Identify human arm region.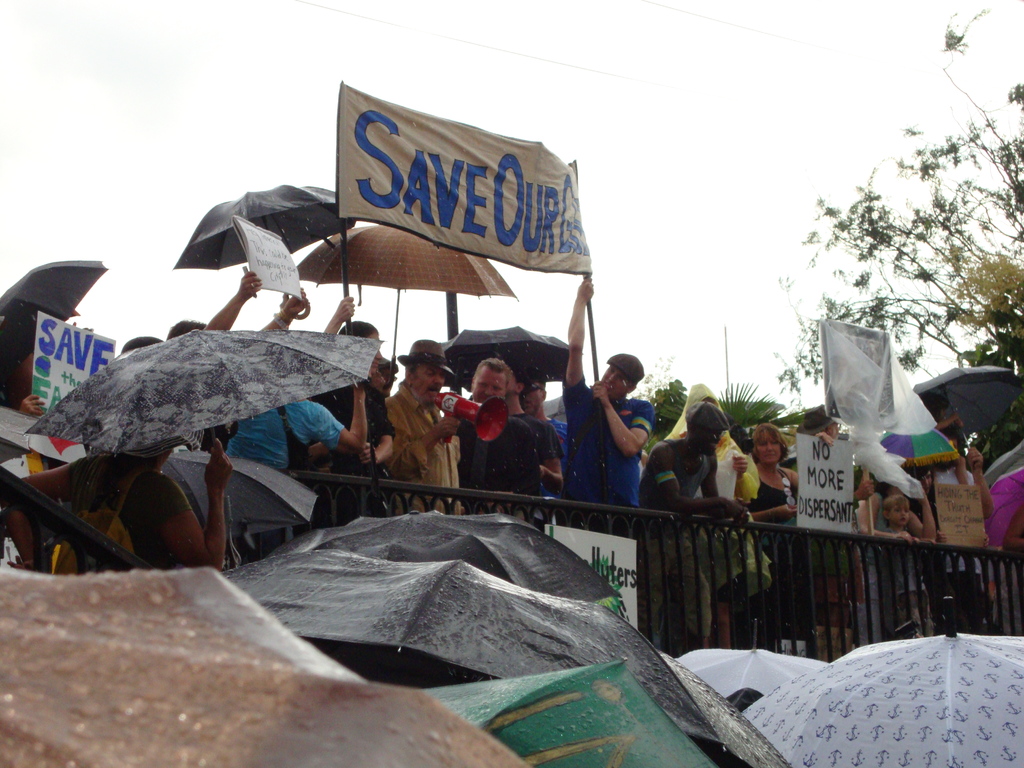
Region: 752,505,794,524.
